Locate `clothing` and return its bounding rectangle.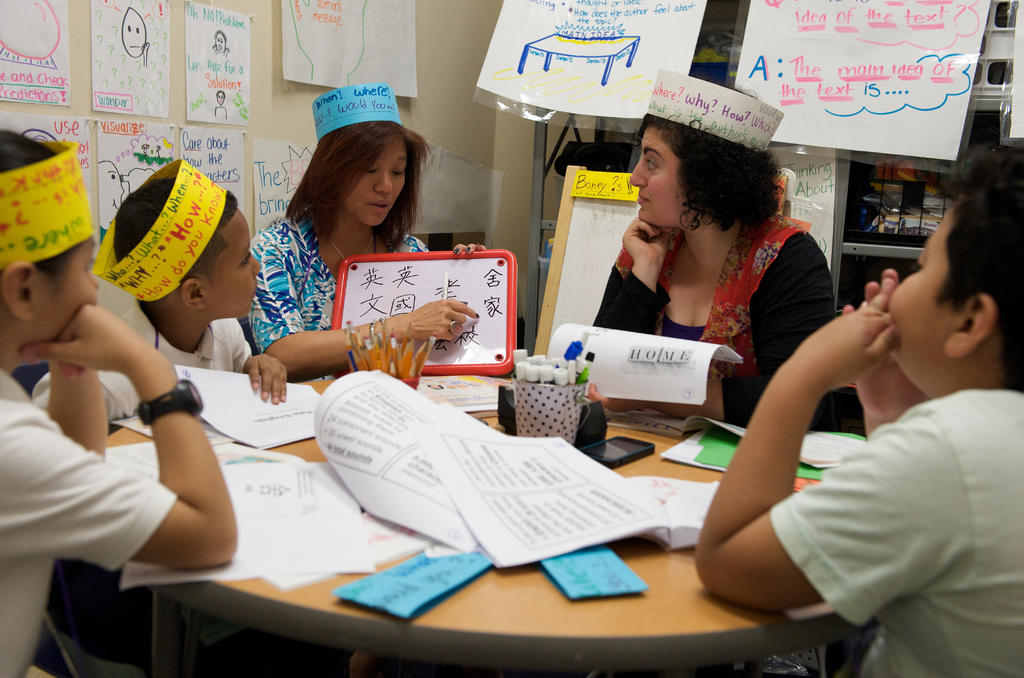
crop(1, 373, 174, 677).
